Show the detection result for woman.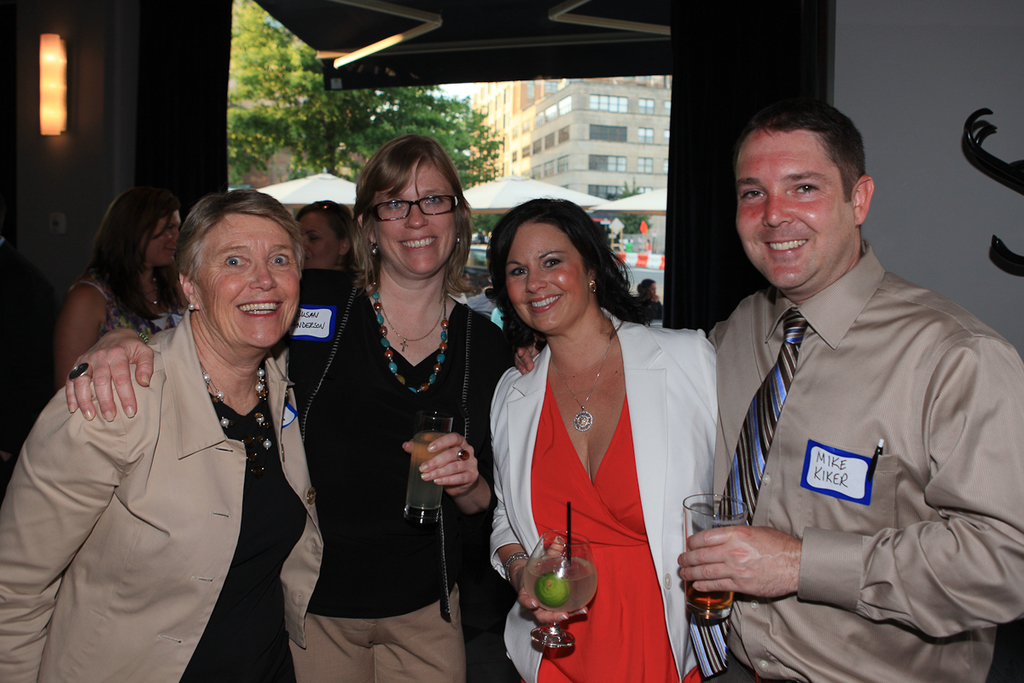
pyautogui.locateOnScreen(291, 188, 364, 269).
